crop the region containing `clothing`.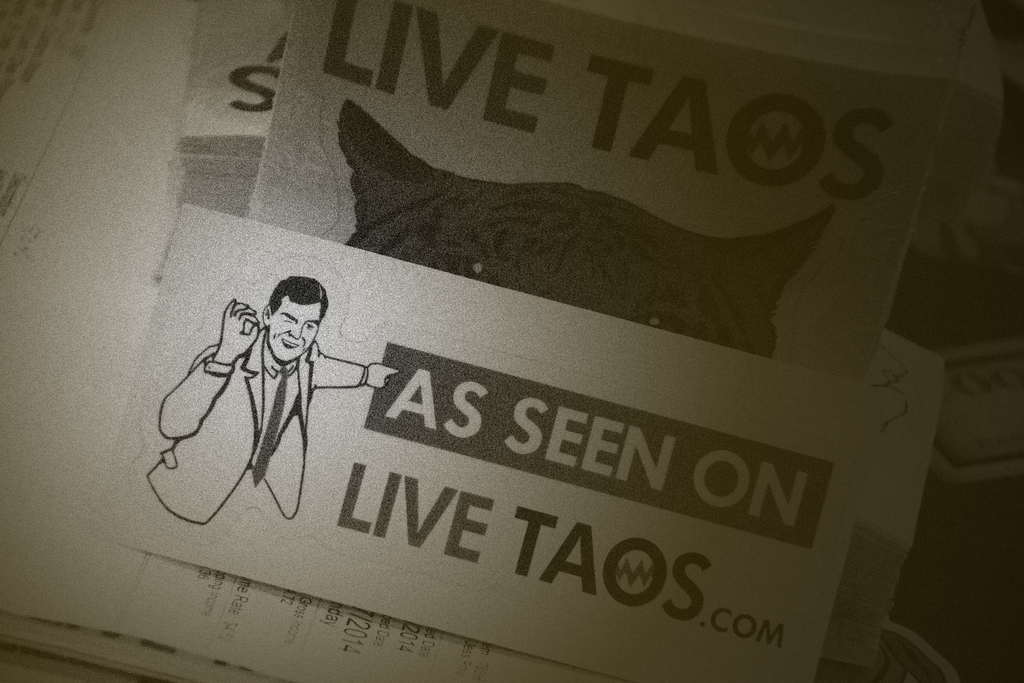
Crop region: (189,276,329,530).
